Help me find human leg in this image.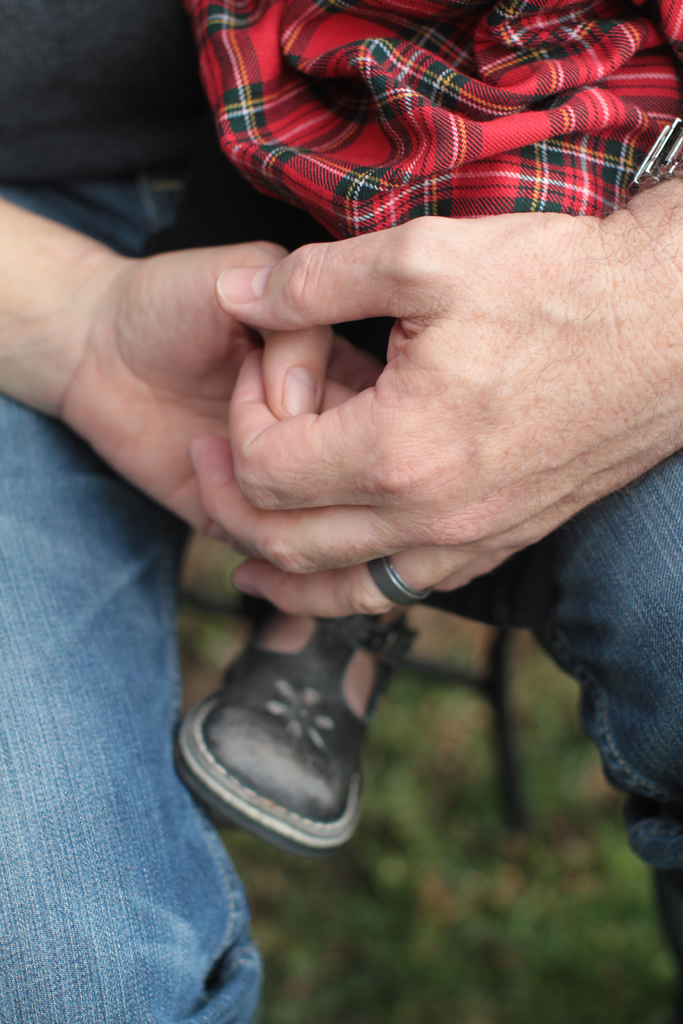
Found it: <region>0, 179, 261, 1023</region>.
